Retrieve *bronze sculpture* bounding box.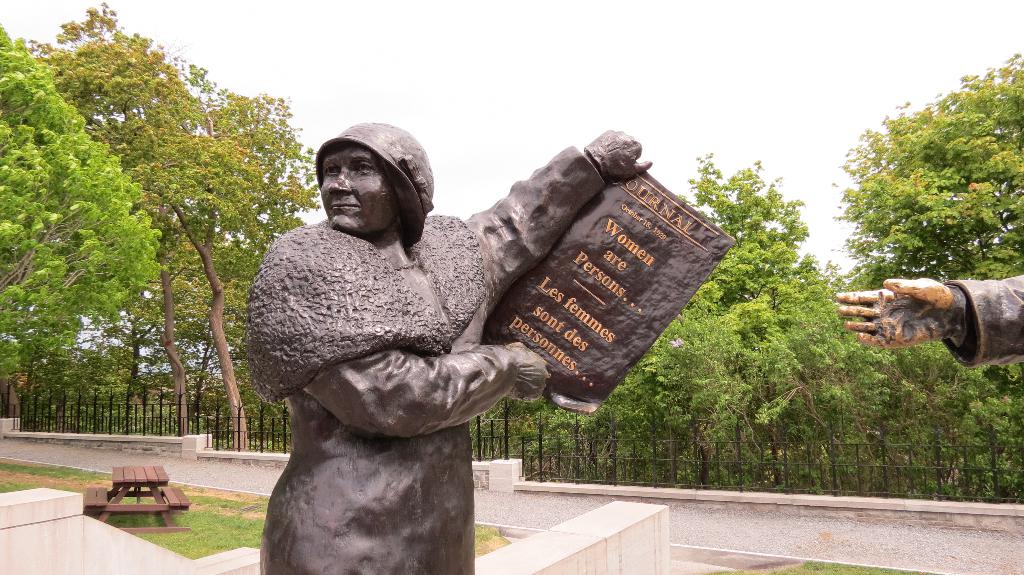
Bounding box: Rect(835, 272, 1023, 368).
